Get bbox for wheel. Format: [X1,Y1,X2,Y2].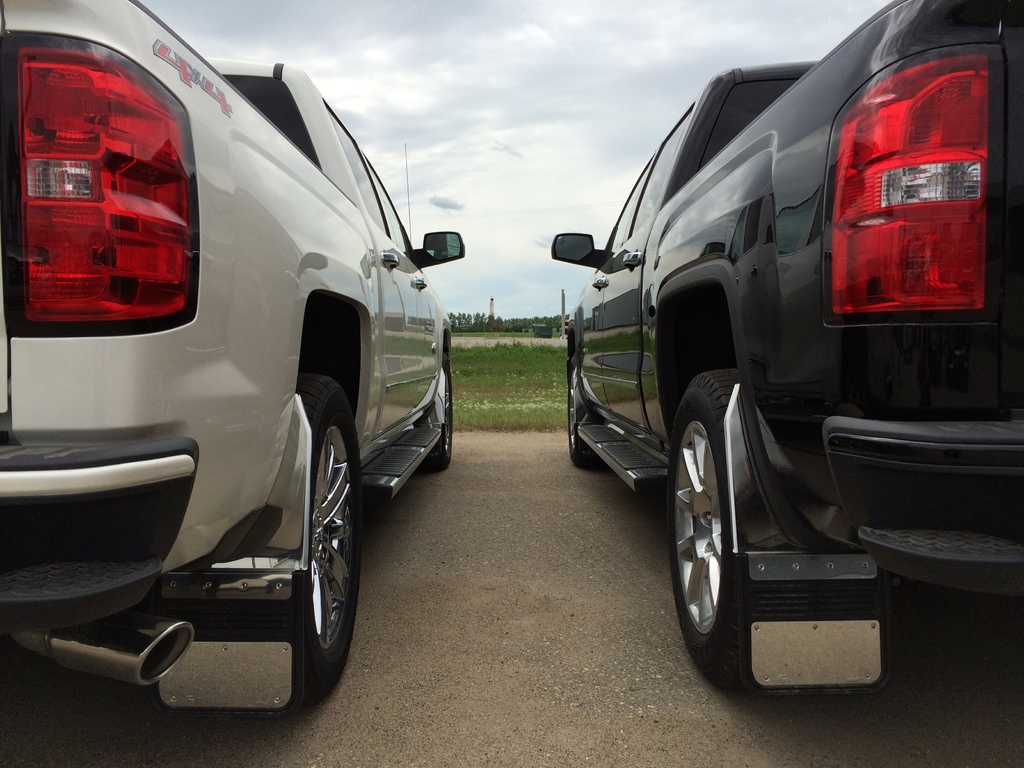
[417,349,455,475].
